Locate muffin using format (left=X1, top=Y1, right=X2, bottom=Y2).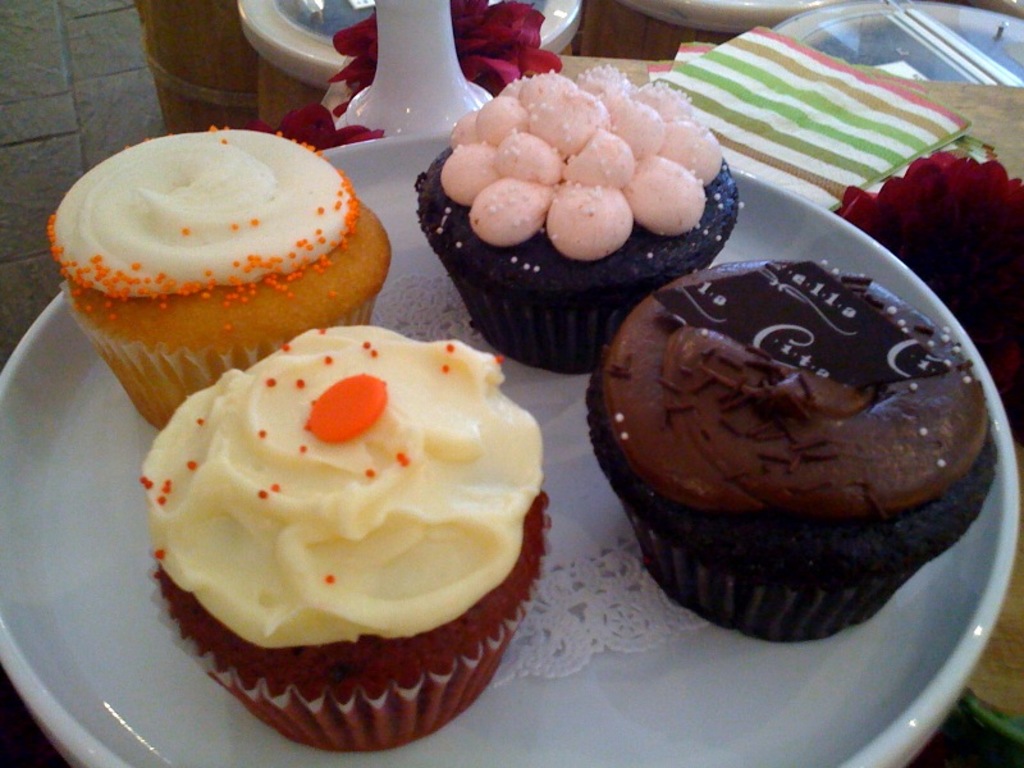
(left=411, top=59, right=748, bottom=374).
